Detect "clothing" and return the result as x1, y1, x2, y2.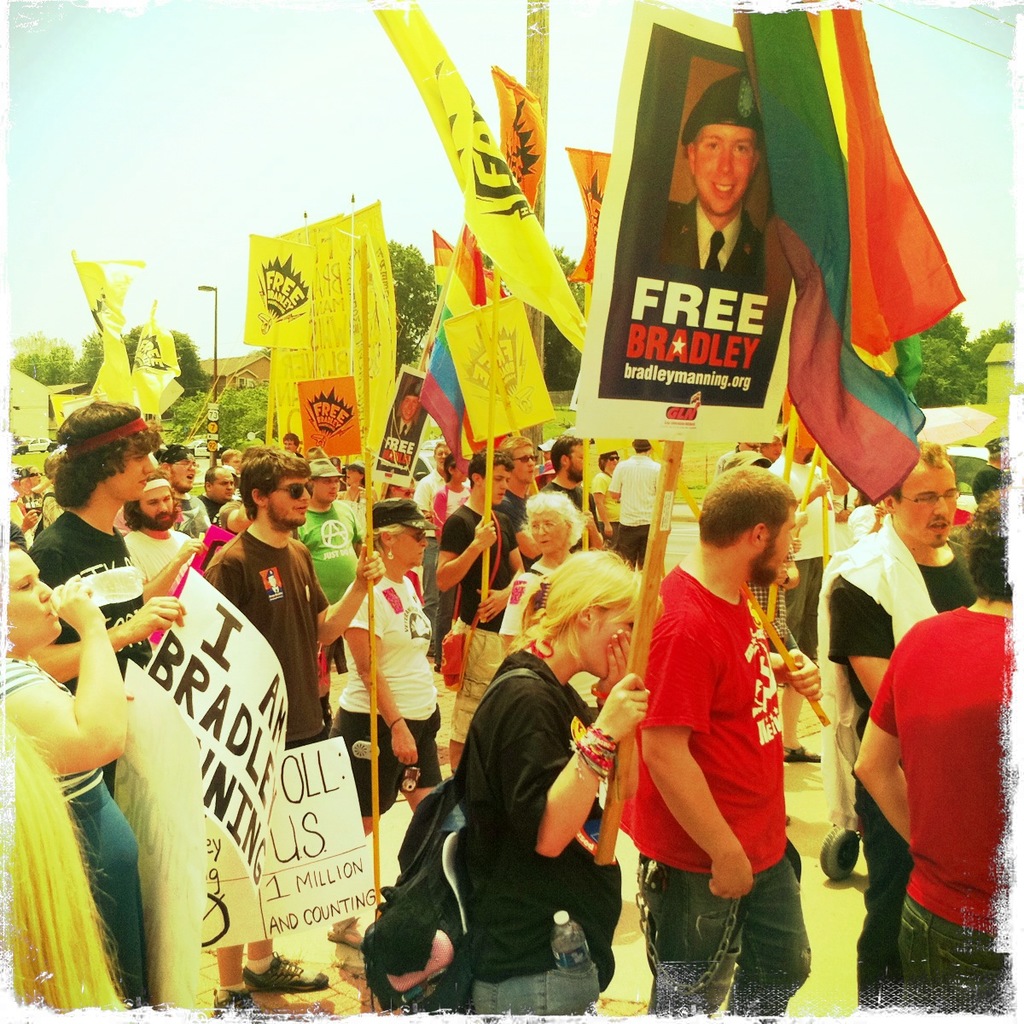
113, 509, 212, 587.
